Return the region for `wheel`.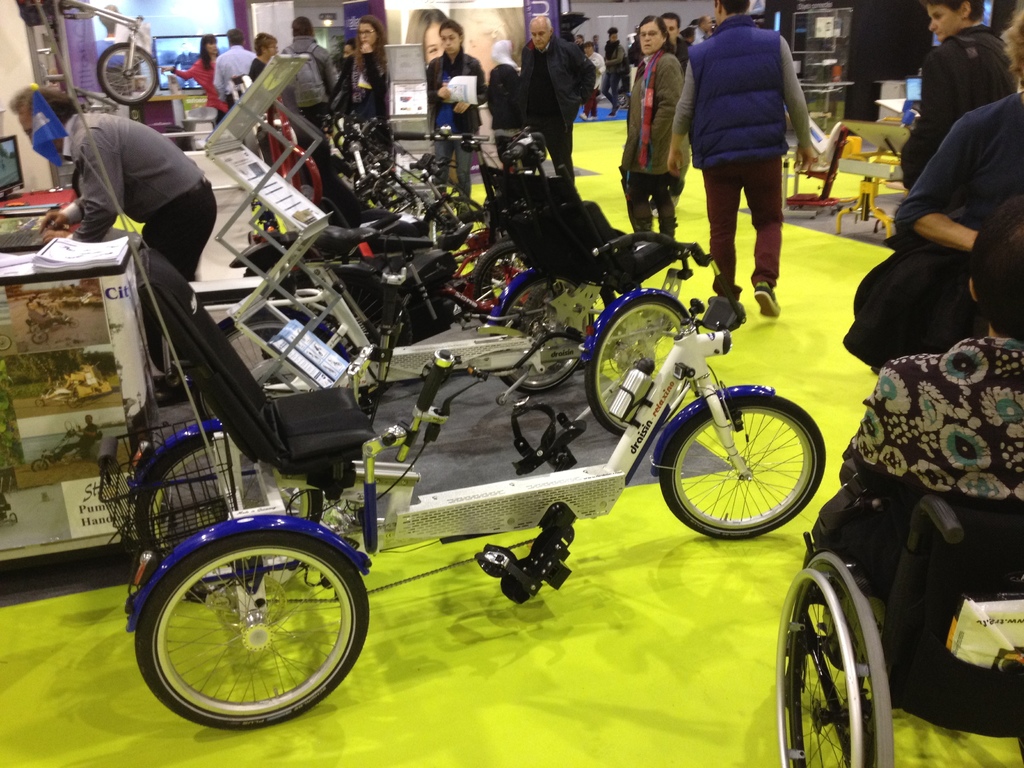
box(587, 289, 694, 428).
